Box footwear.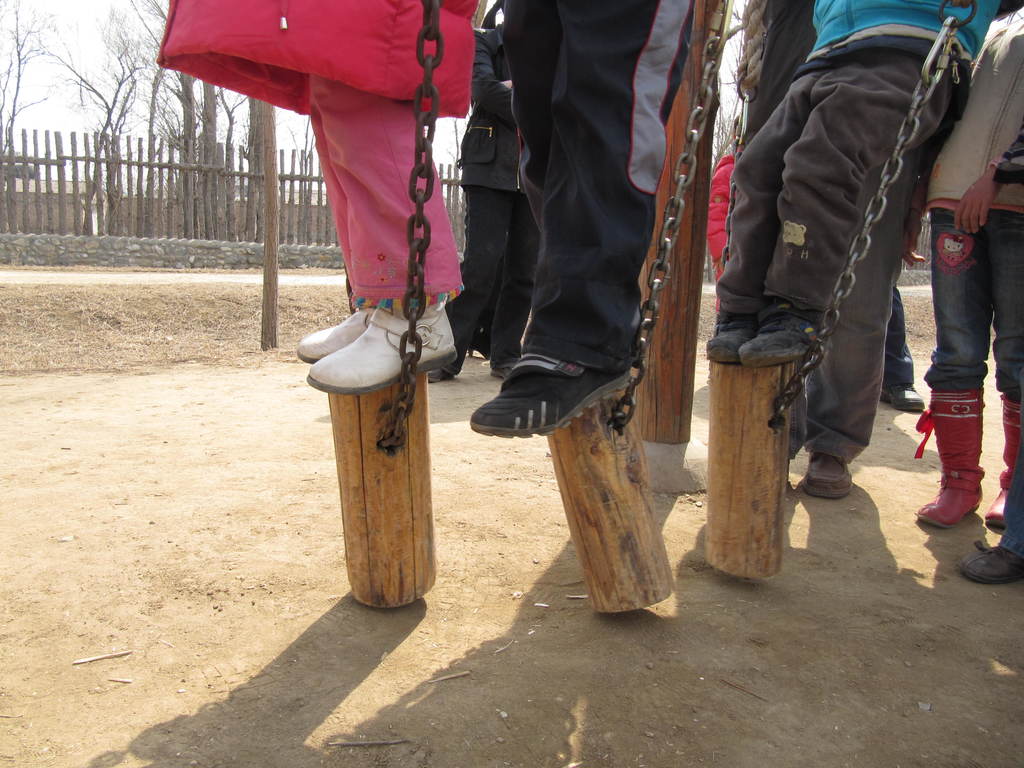
detection(983, 401, 1023, 548).
